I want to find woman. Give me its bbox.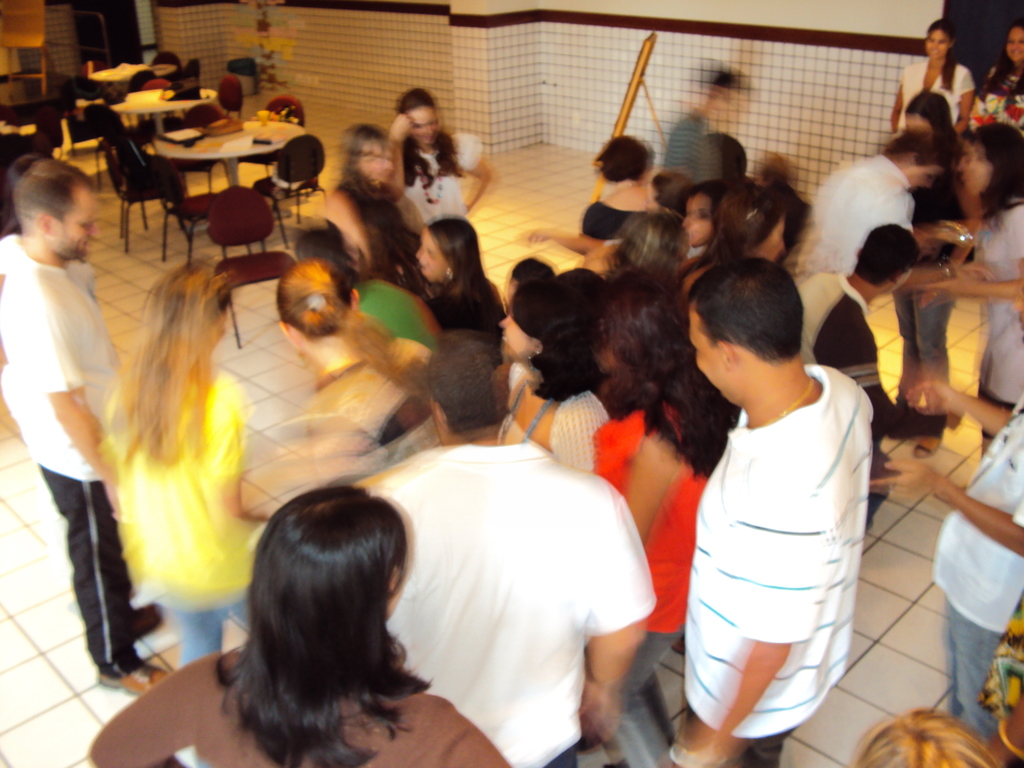
[99,262,266,678].
